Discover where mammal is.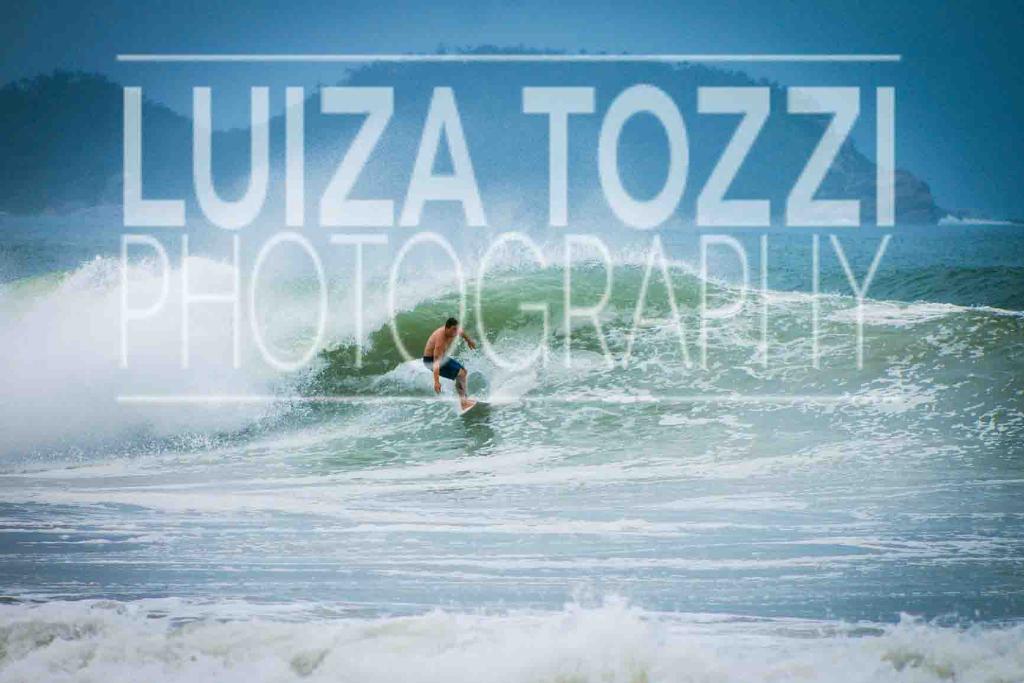
Discovered at pyautogui.locateOnScreen(417, 317, 476, 415).
